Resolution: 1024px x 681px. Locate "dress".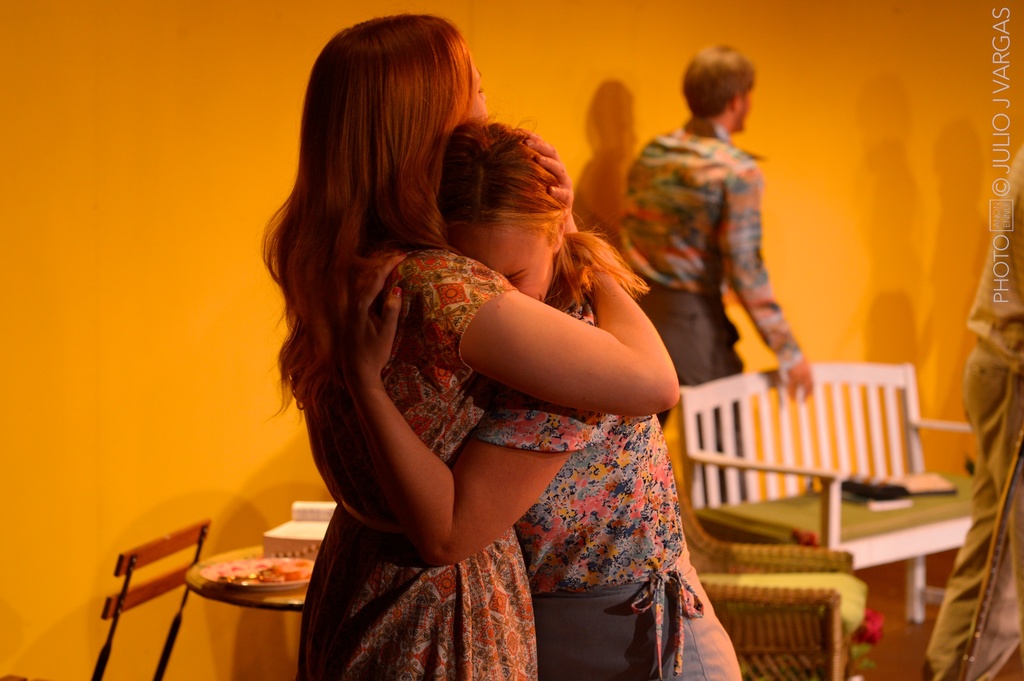
box(294, 246, 536, 680).
